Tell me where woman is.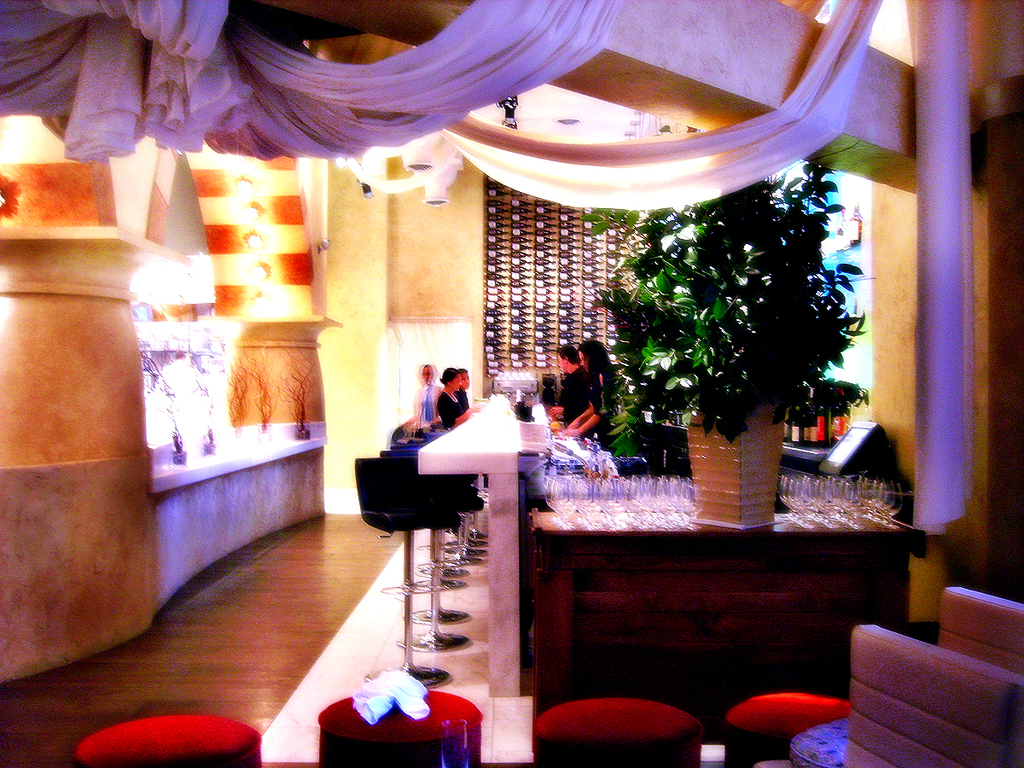
woman is at 401 364 442 434.
